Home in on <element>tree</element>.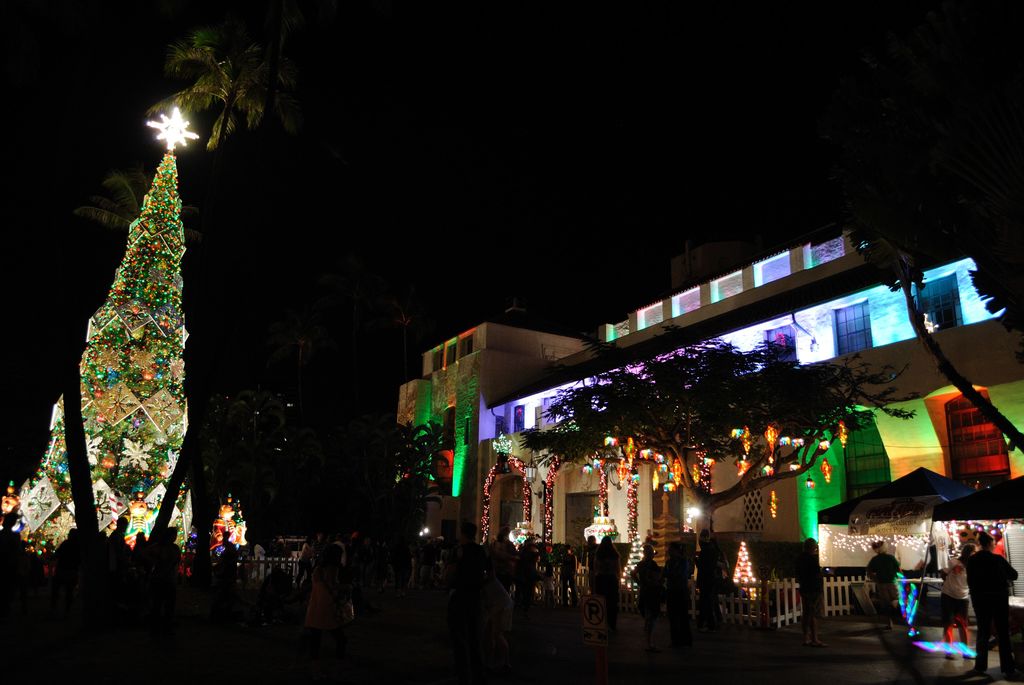
Homed in at 506:329:921:663.
